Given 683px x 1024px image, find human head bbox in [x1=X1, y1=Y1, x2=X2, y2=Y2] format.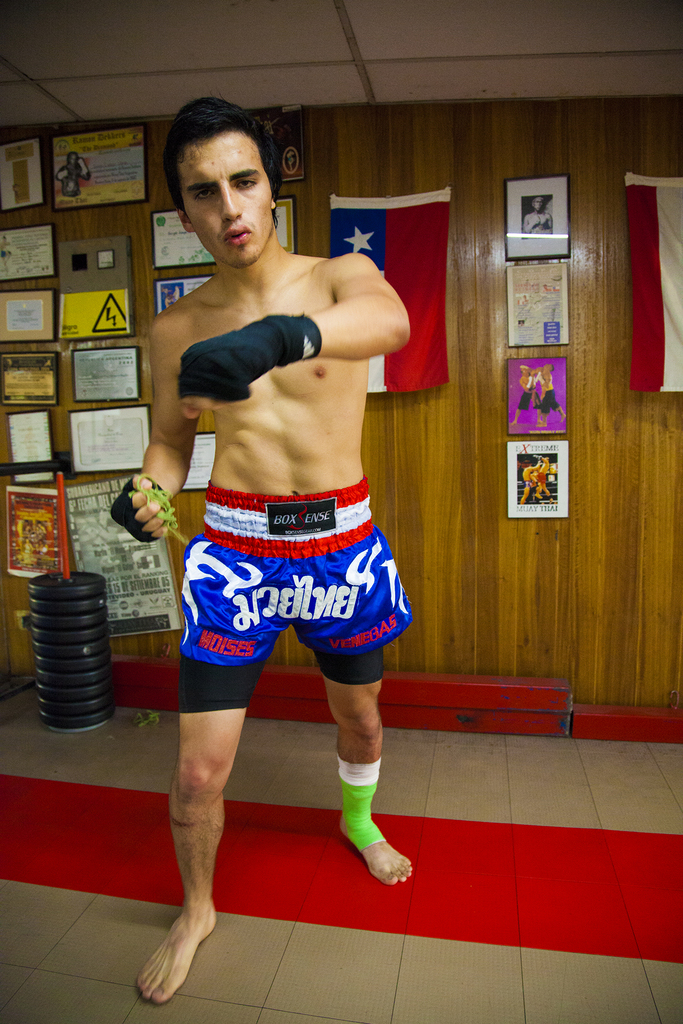
[x1=162, y1=99, x2=281, y2=266].
